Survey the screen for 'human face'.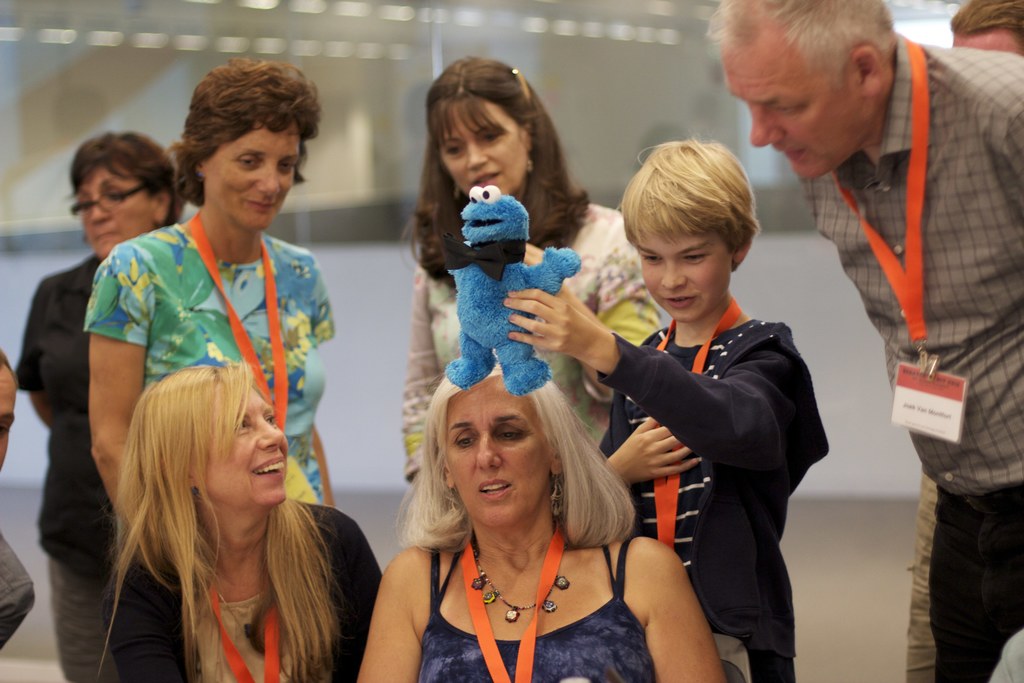
Survey found: rect(721, 42, 860, 179).
